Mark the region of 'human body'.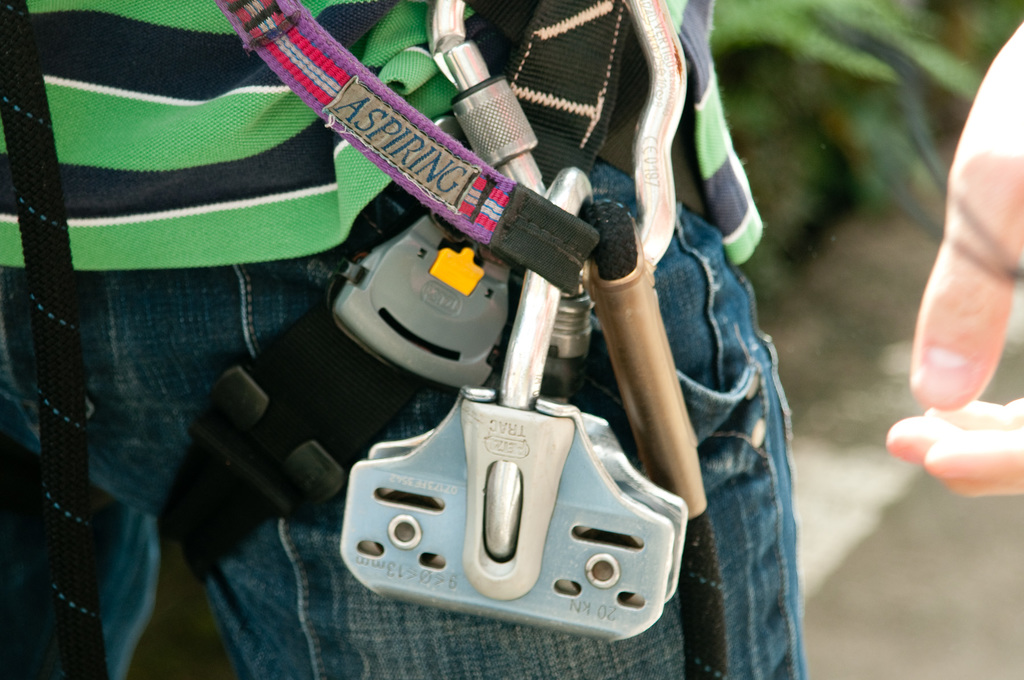
Region: bbox(2, 0, 1023, 679).
